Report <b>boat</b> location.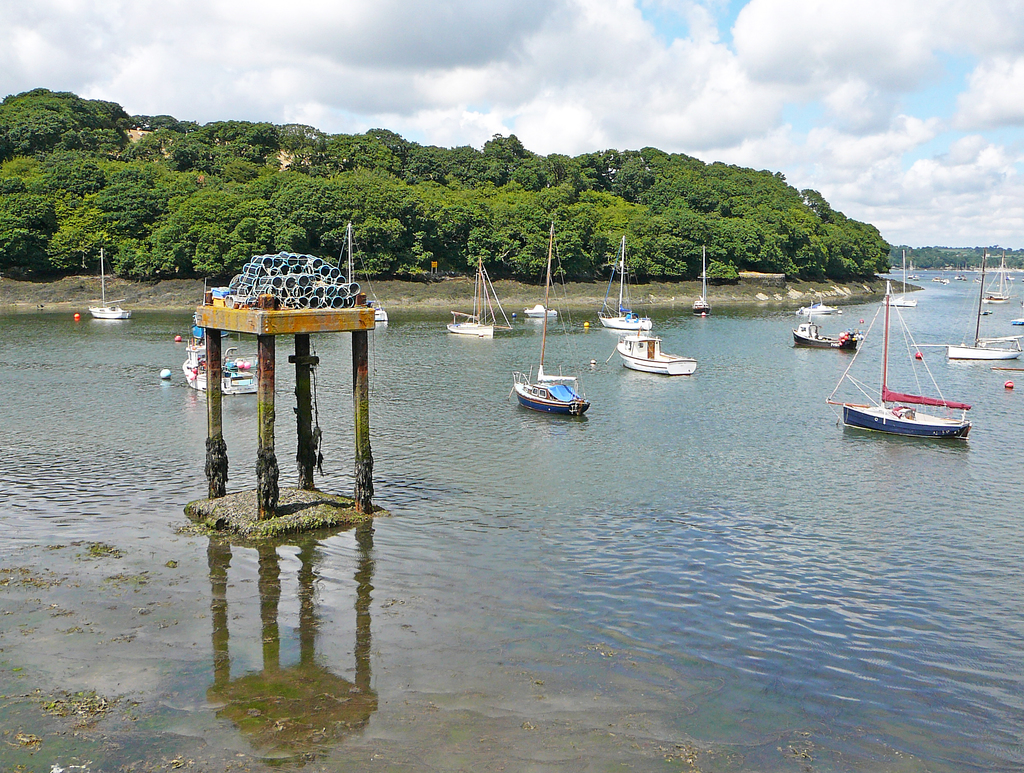
Report: bbox=[913, 262, 922, 284].
